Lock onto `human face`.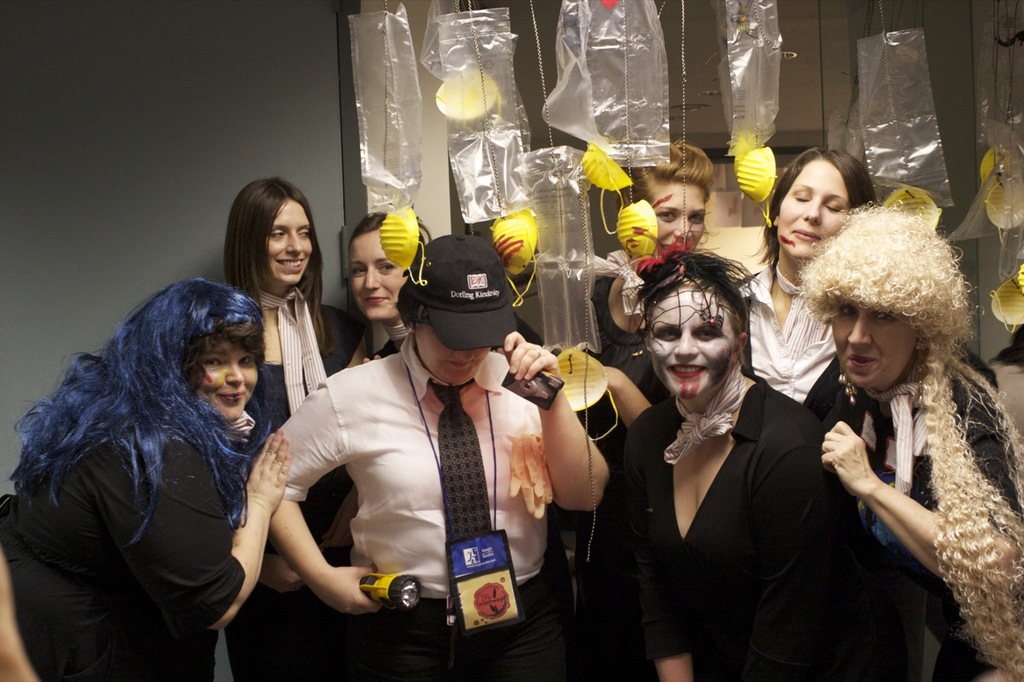
Locked: (836,301,915,381).
